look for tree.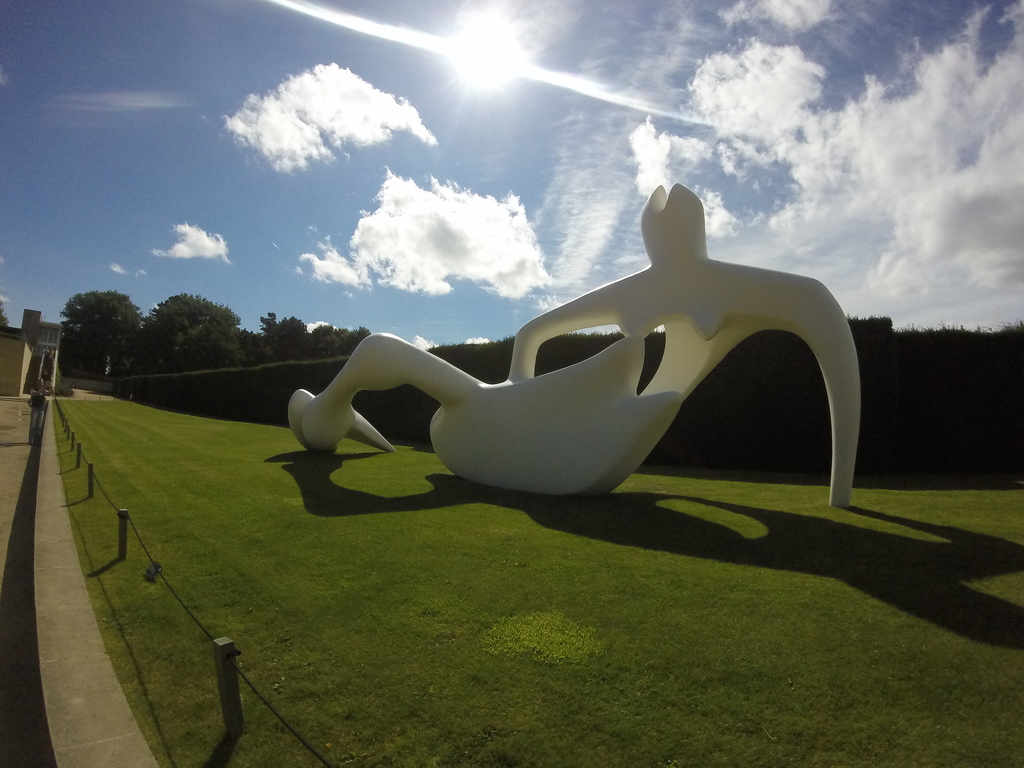
Found: (x1=326, y1=318, x2=381, y2=362).
